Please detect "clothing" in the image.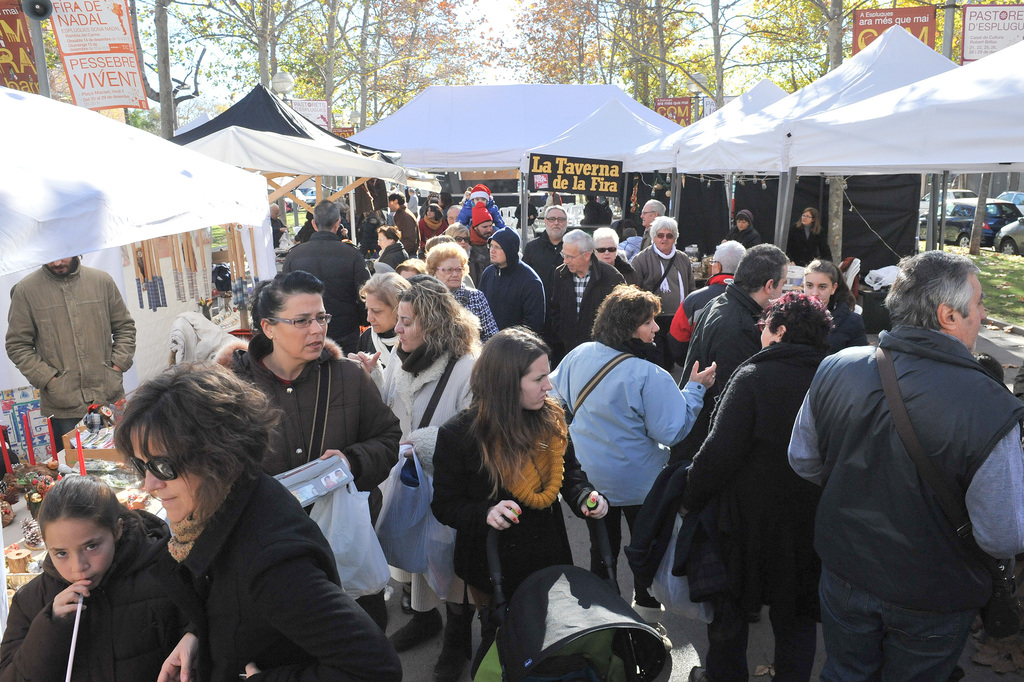
9,258,136,446.
